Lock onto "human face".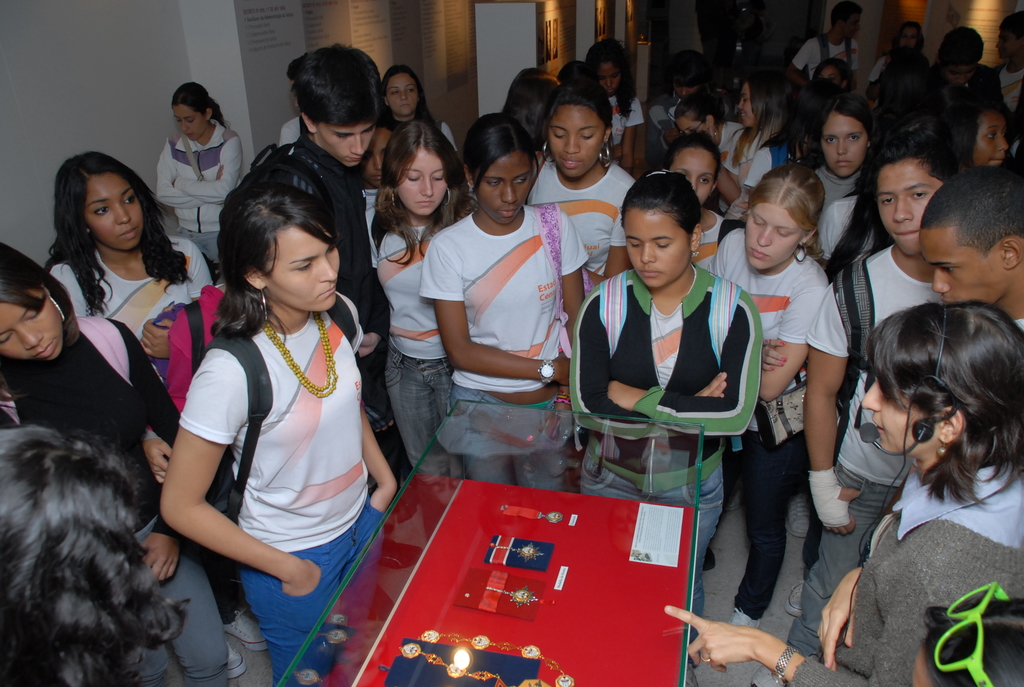
Locked: bbox=(263, 231, 340, 315).
